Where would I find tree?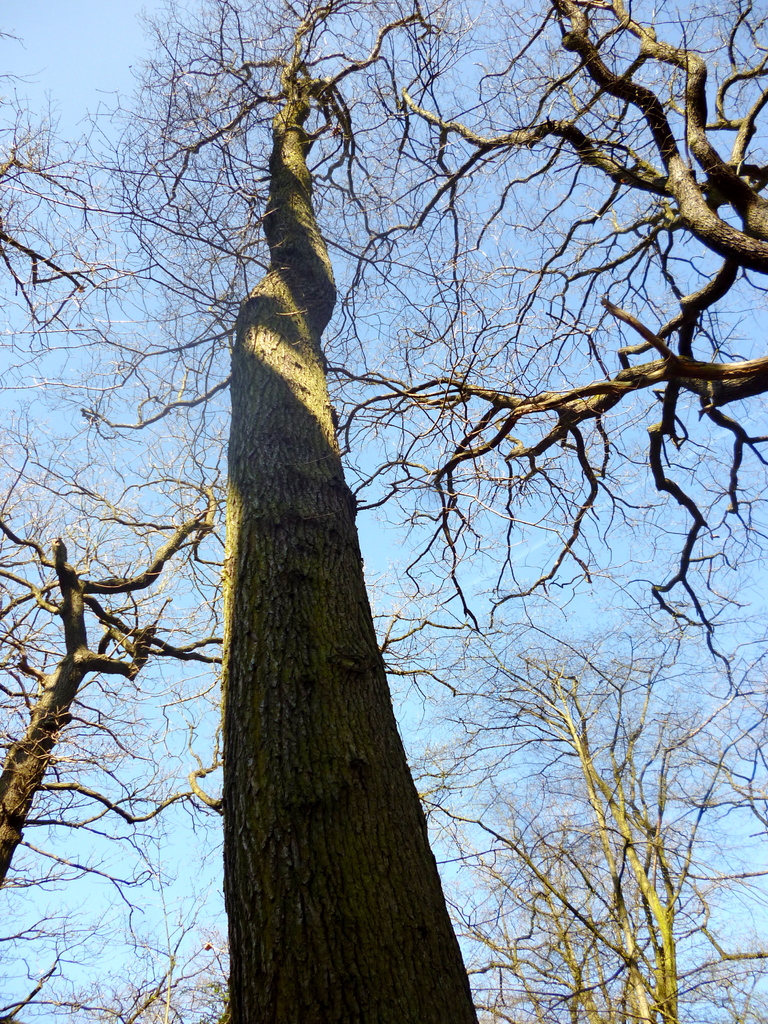
At 396,358,767,1021.
